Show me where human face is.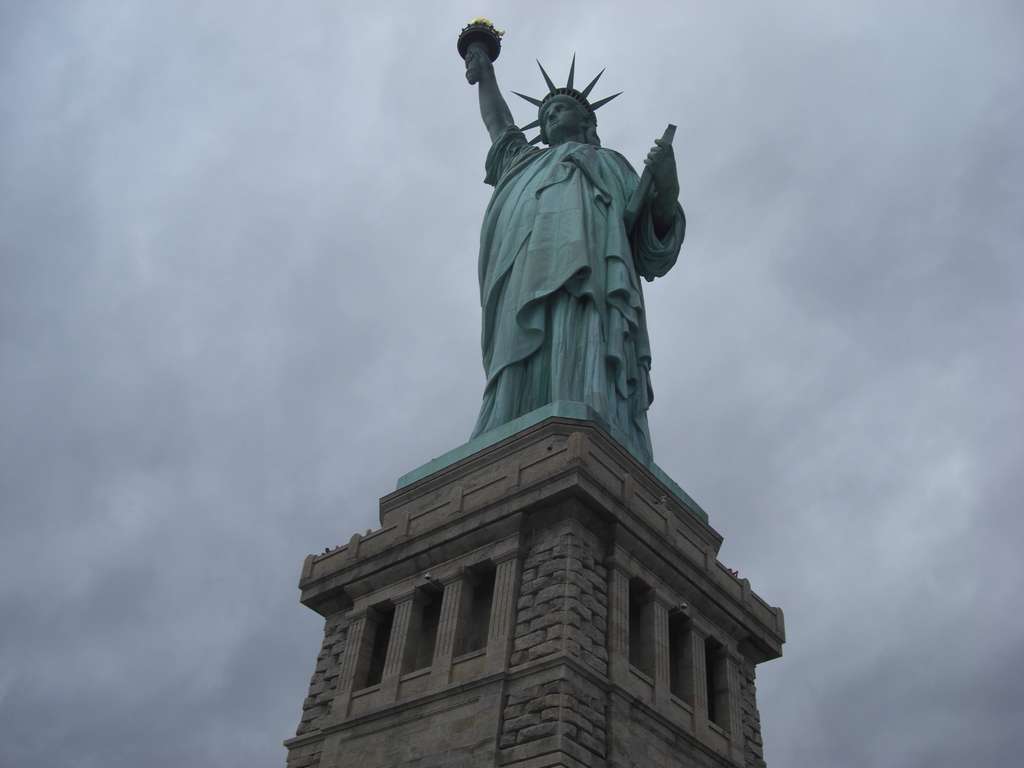
human face is at rect(541, 100, 583, 141).
